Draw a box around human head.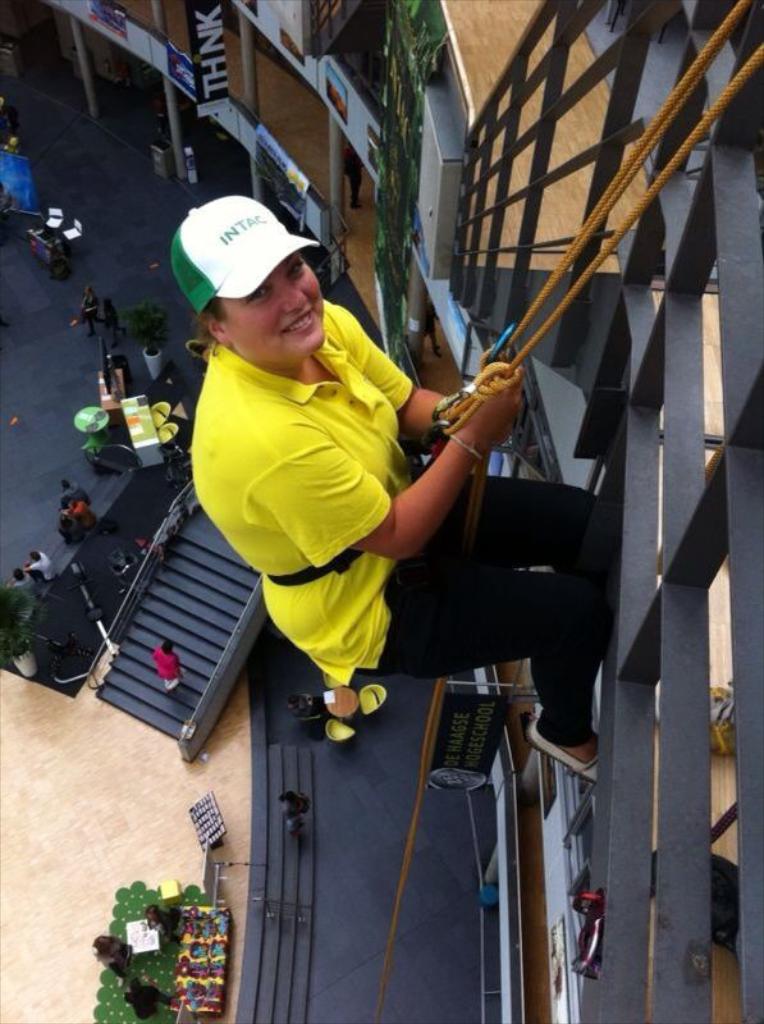
{"left": 161, "top": 192, "right": 324, "bottom": 364}.
